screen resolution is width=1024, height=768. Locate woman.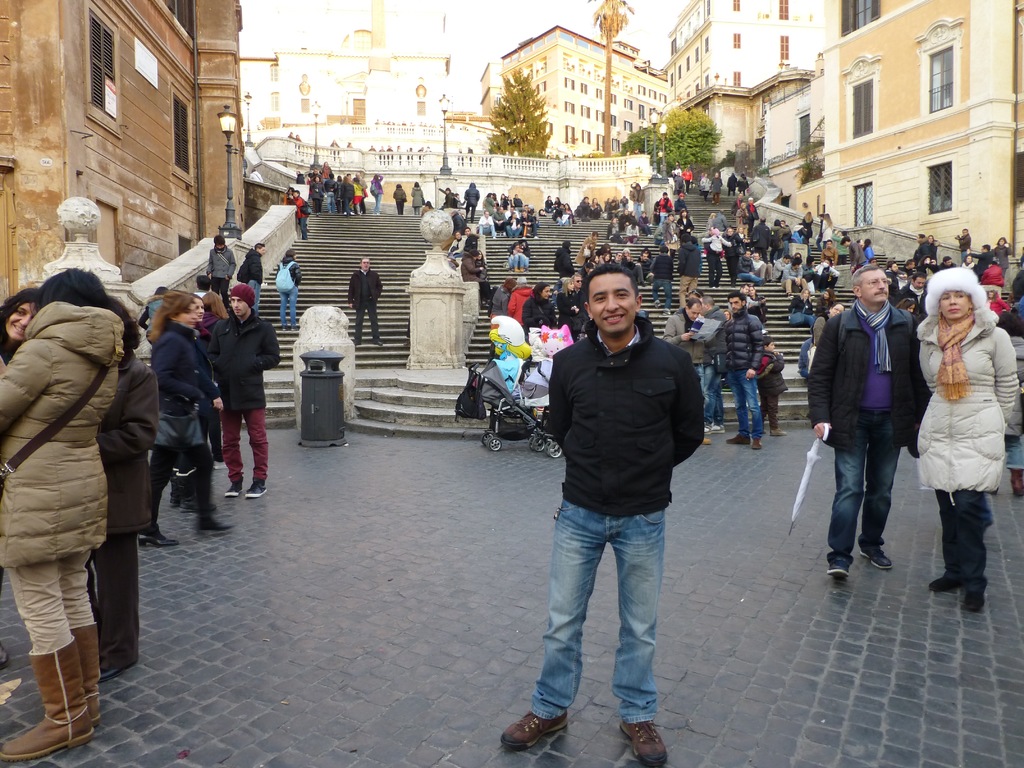
(0, 285, 46, 669).
